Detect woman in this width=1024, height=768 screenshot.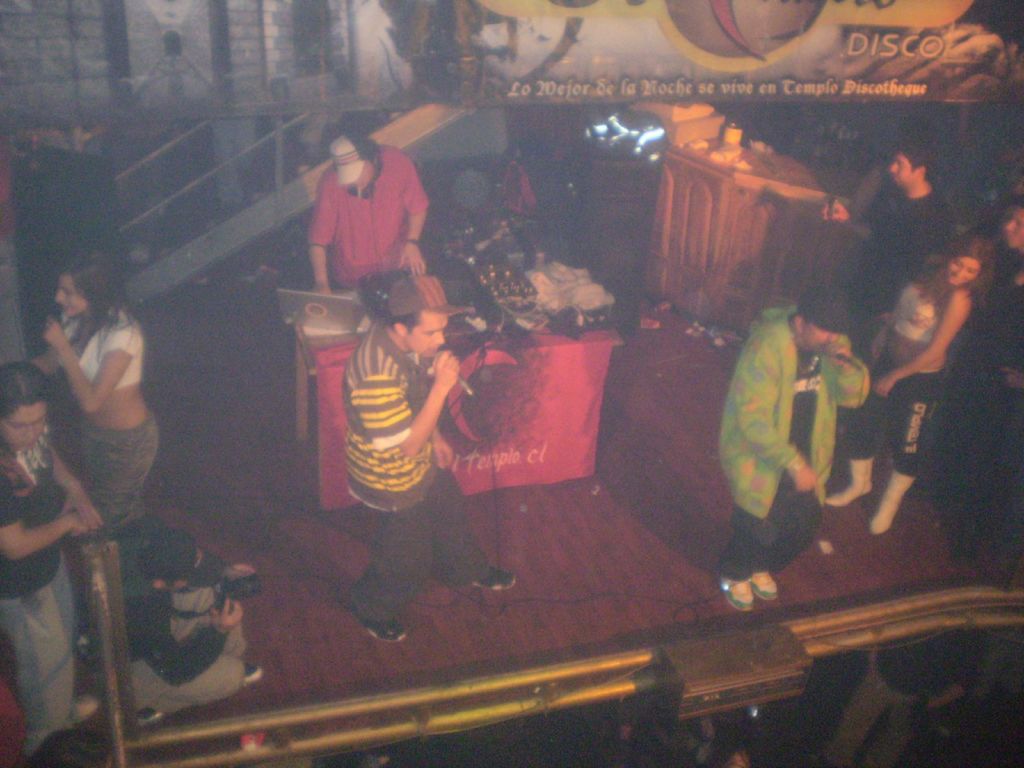
Detection: 822:228:989:532.
